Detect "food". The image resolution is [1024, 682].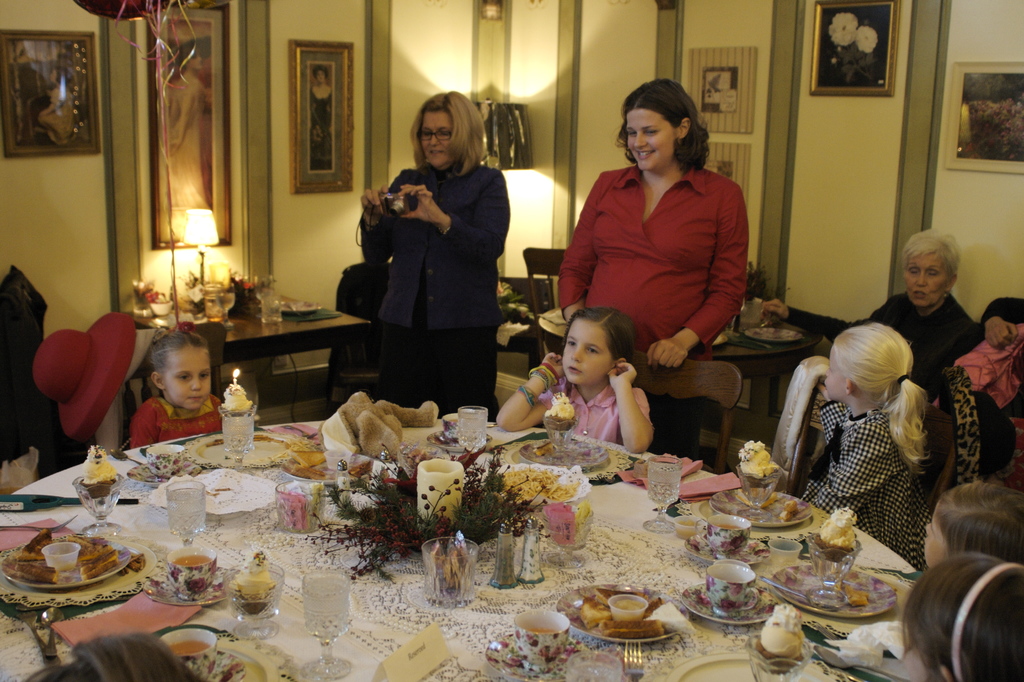
x1=117 y1=553 x2=145 y2=576.
